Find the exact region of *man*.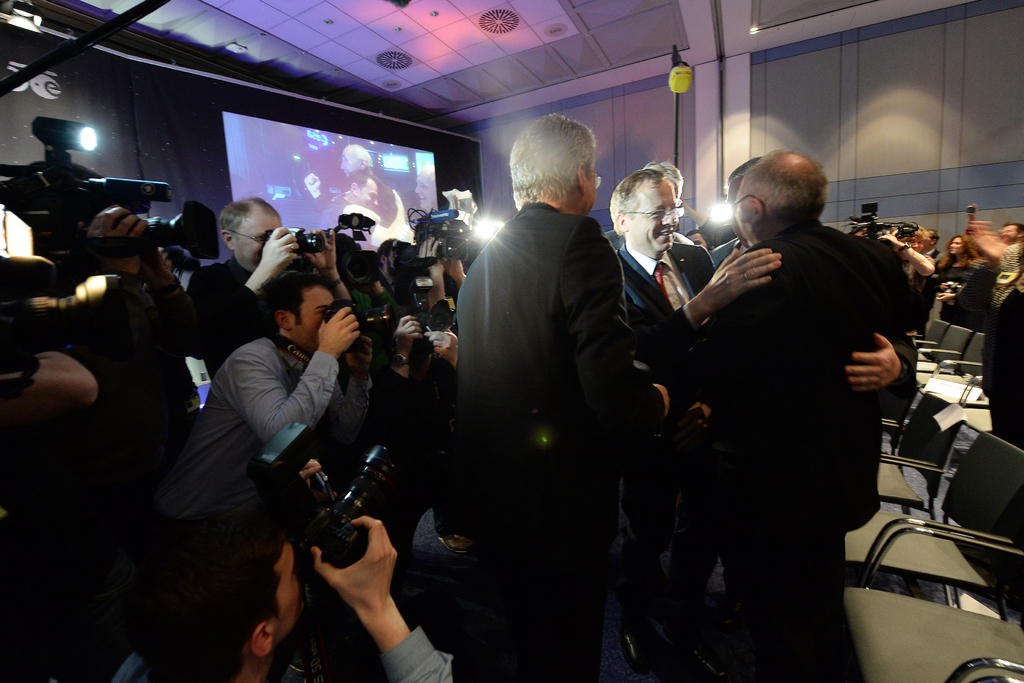
Exact region: select_region(609, 173, 781, 646).
